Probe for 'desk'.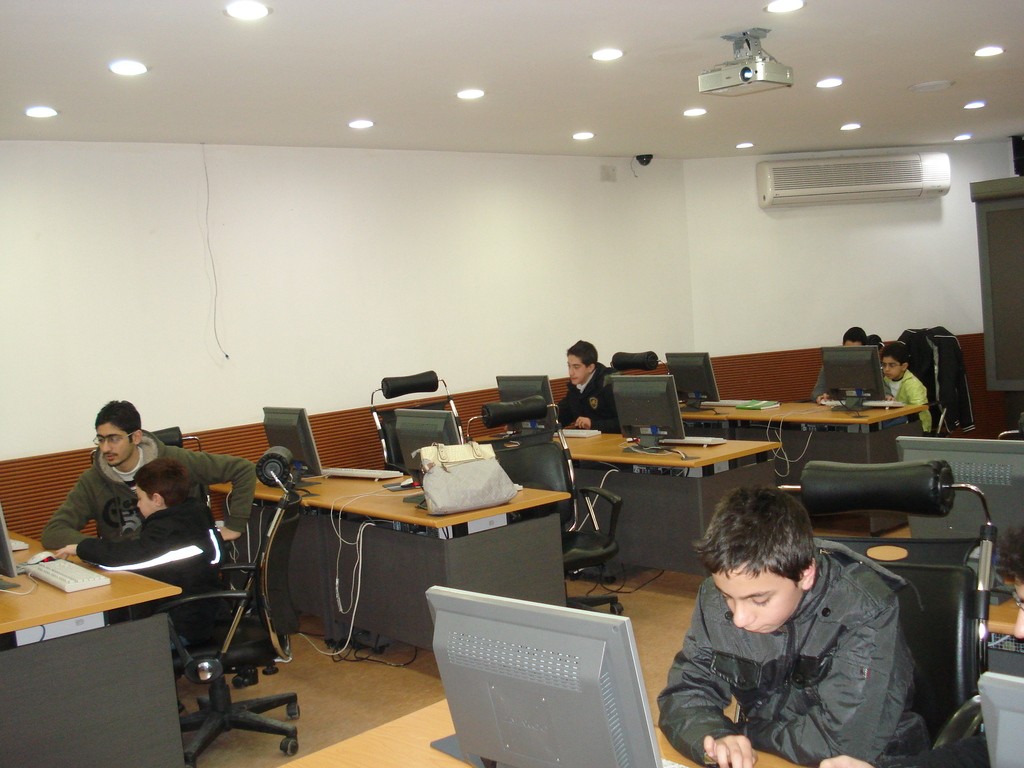
Probe result: locate(680, 402, 929, 537).
